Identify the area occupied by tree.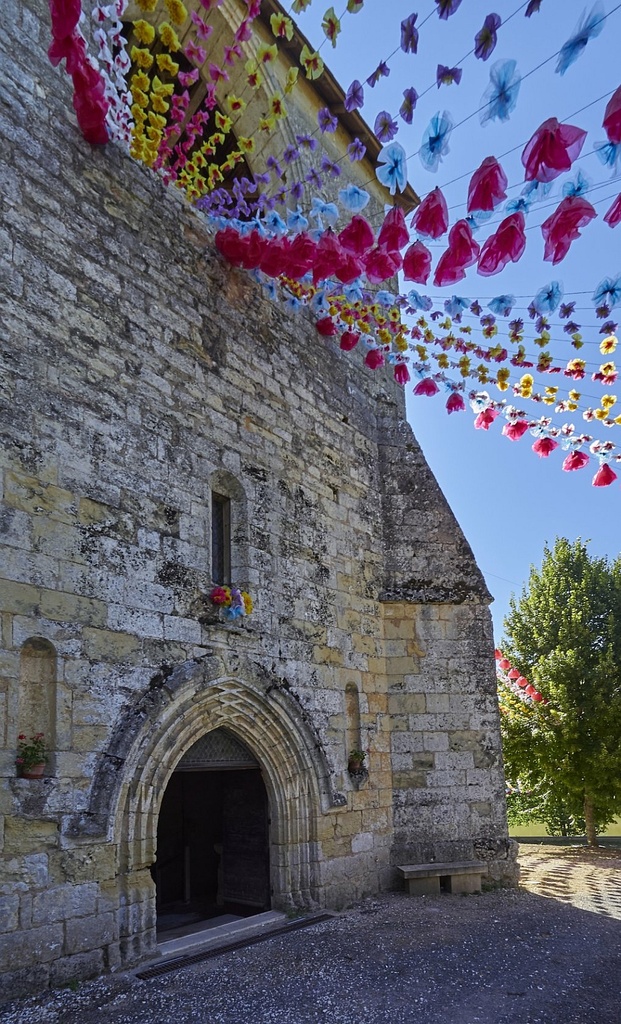
Area: {"left": 495, "top": 533, "right": 620, "bottom": 851}.
